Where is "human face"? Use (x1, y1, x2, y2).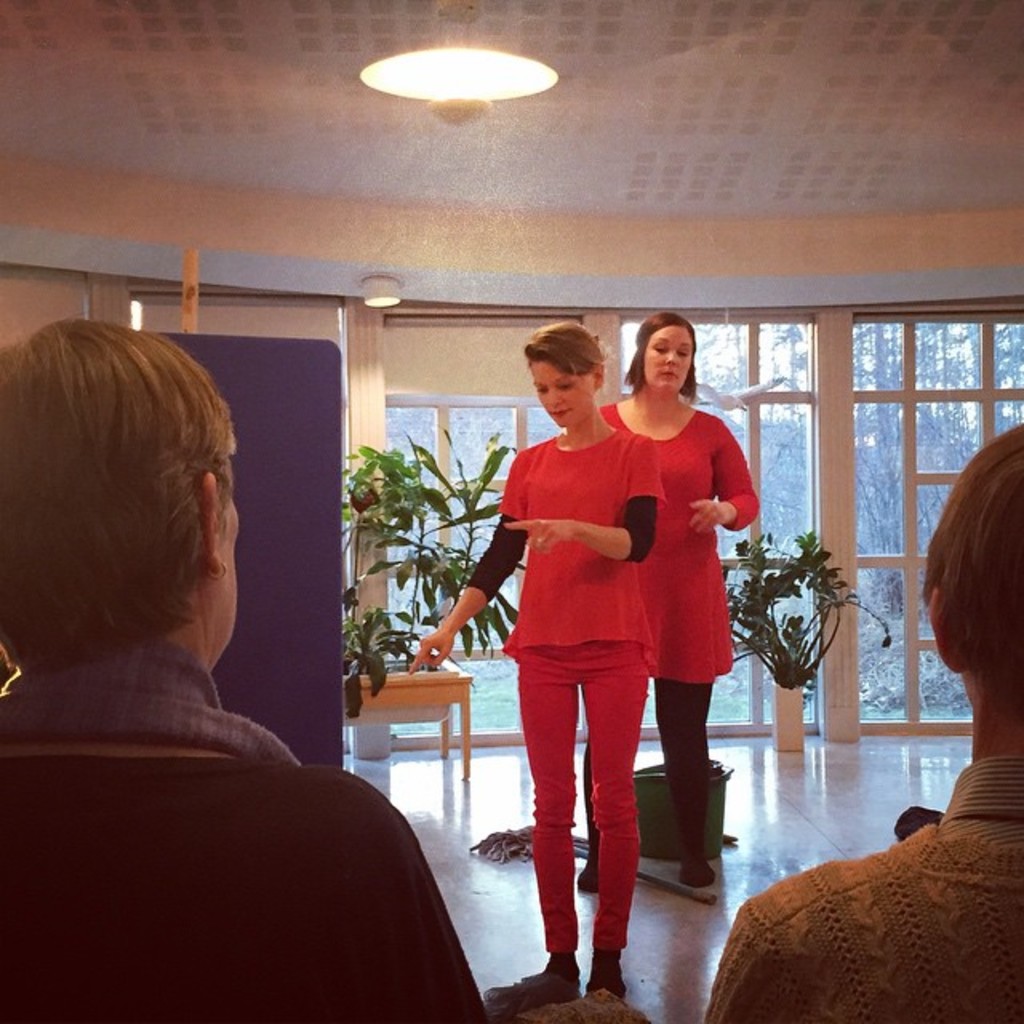
(534, 354, 598, 429).
